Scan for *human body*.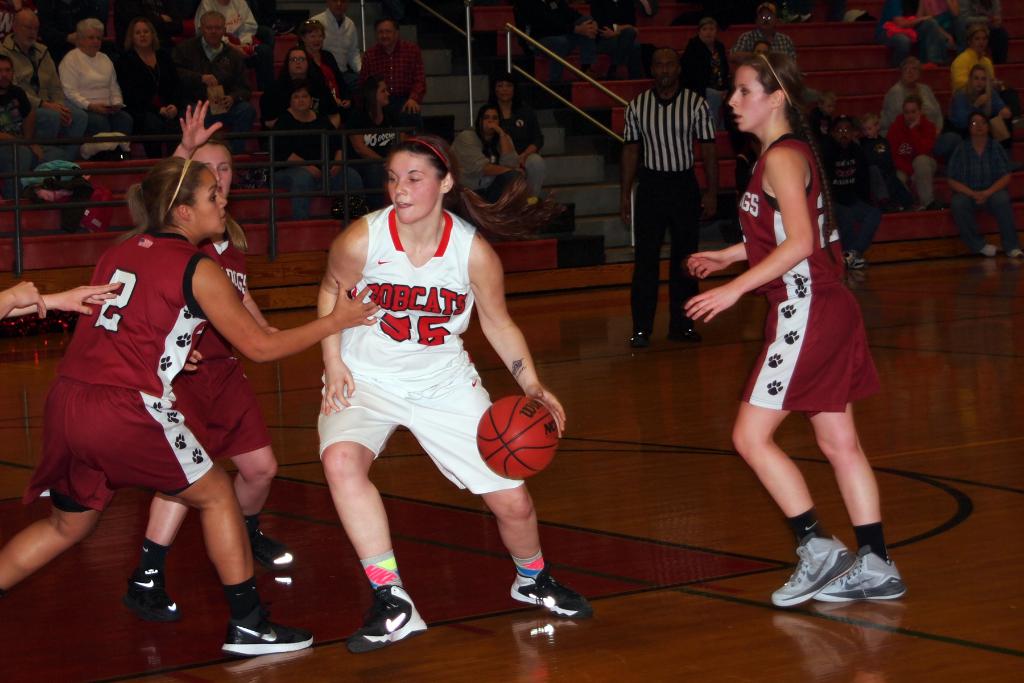
Scan result: crop(62, 8, 130, 129).
